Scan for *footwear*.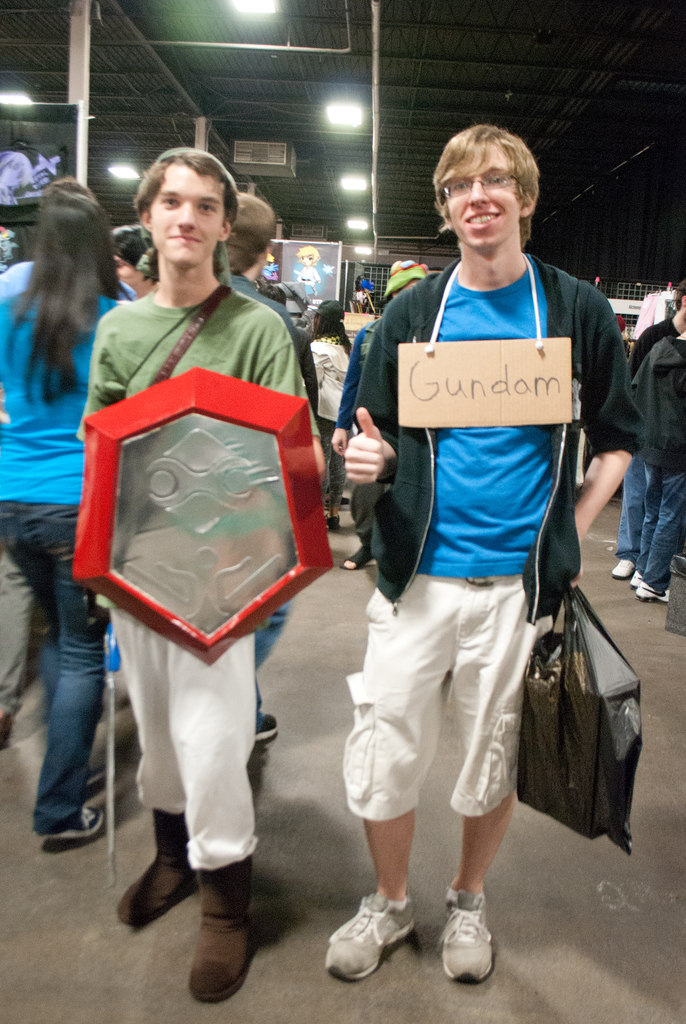
Scan result: {"left": 610, "top": 557, "right": 632, "bottom": 581}.
